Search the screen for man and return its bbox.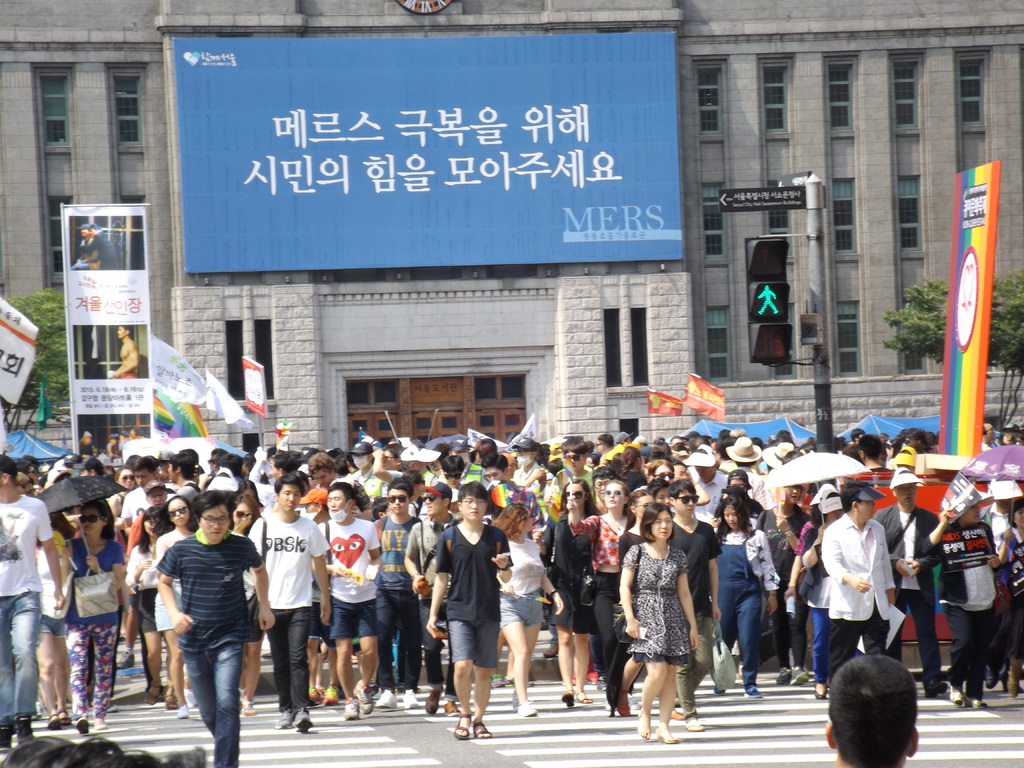
Found: 70 223 100 271.
